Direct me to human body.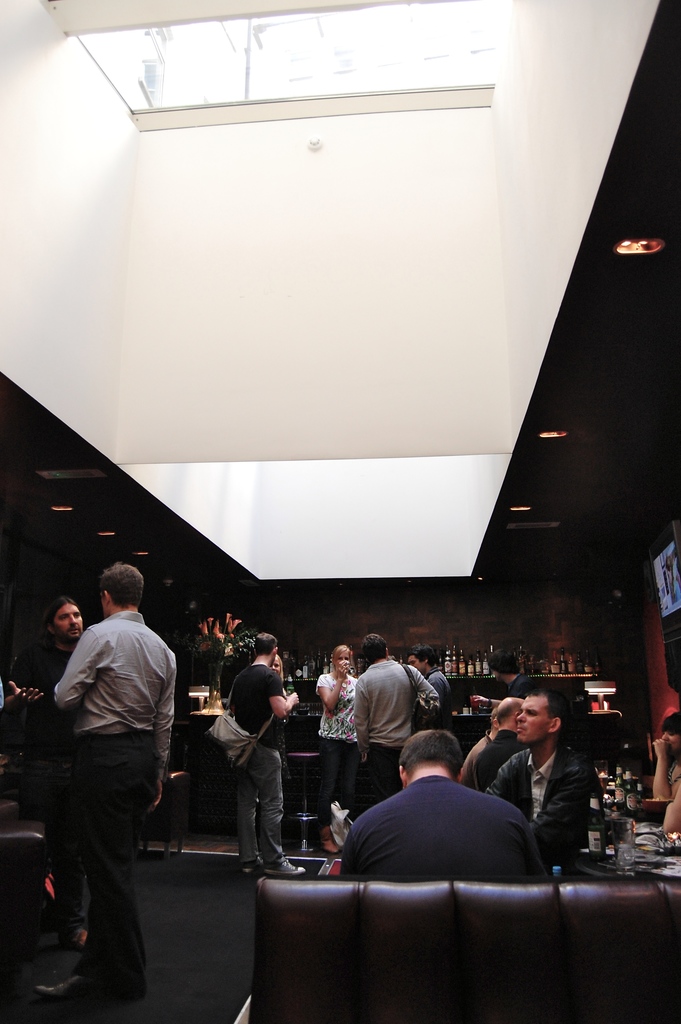
Direction: <region>461, 635, 541, 724</region>.
